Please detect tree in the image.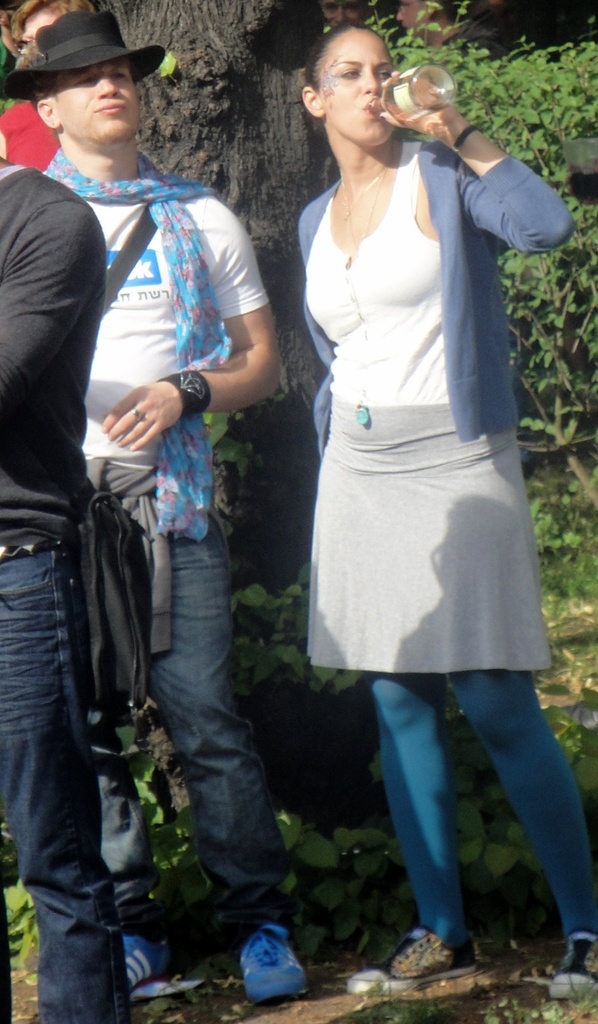
[x1=96, y1=0, x2=396, y2=847].
